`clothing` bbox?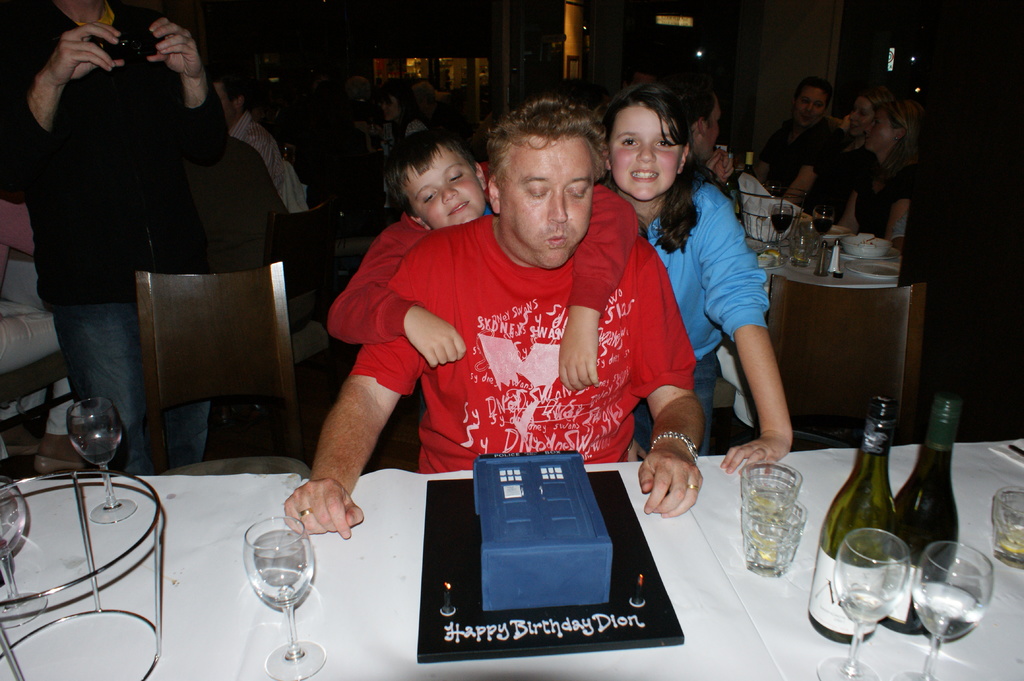
<region>379, 121, 426, 152</region>
